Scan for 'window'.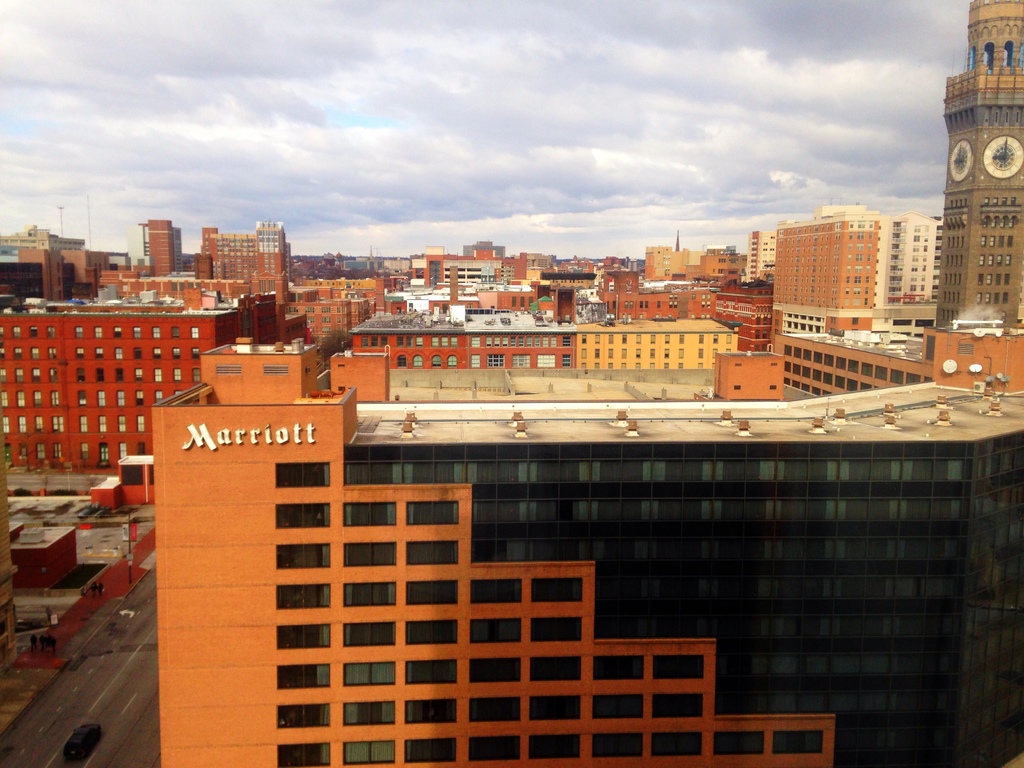
Scan result: locate(152, 388, 163, 403).
